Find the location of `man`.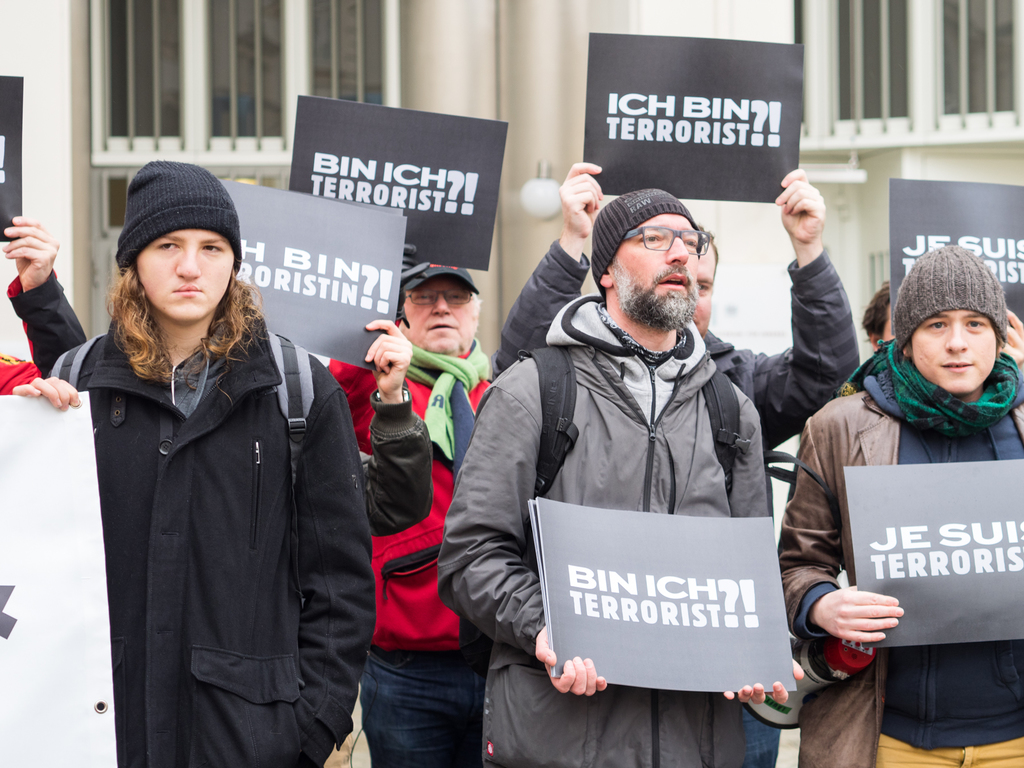
Location: x1=490 y1=161 x2=862 y2=767.
